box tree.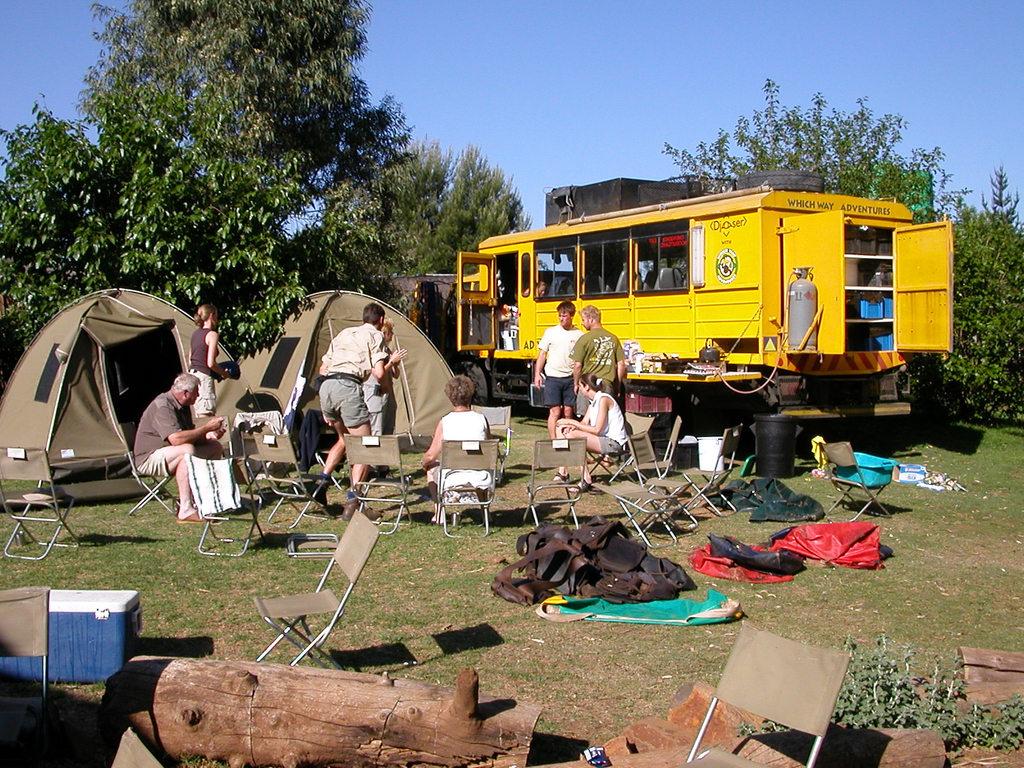
0,98,99,368.
